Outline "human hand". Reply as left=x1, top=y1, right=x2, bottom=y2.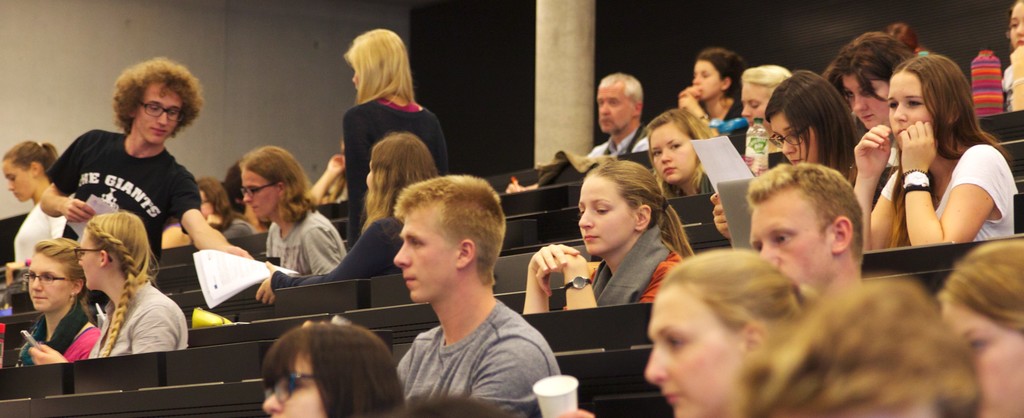
left=555, top=408, right=595, bottom=417.
